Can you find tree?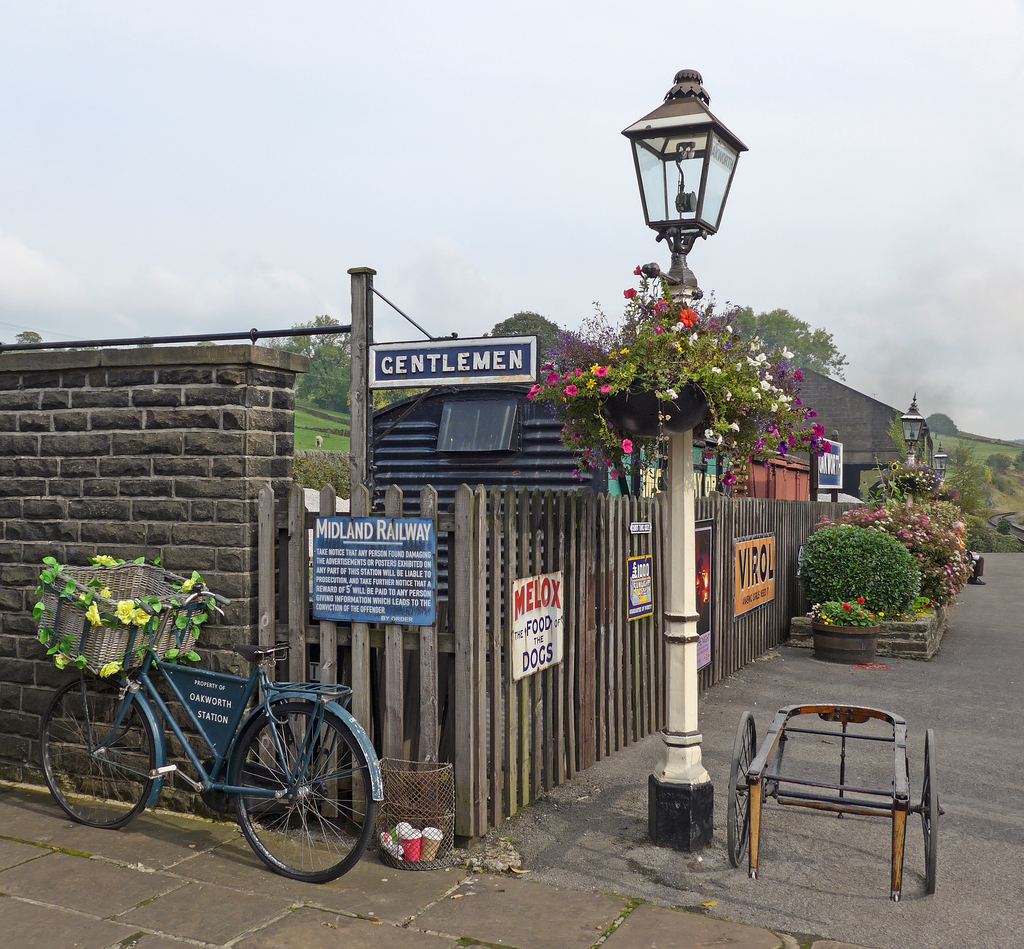
Yes, bounding box: (left=20, top=331, right=54, bottom=347).
